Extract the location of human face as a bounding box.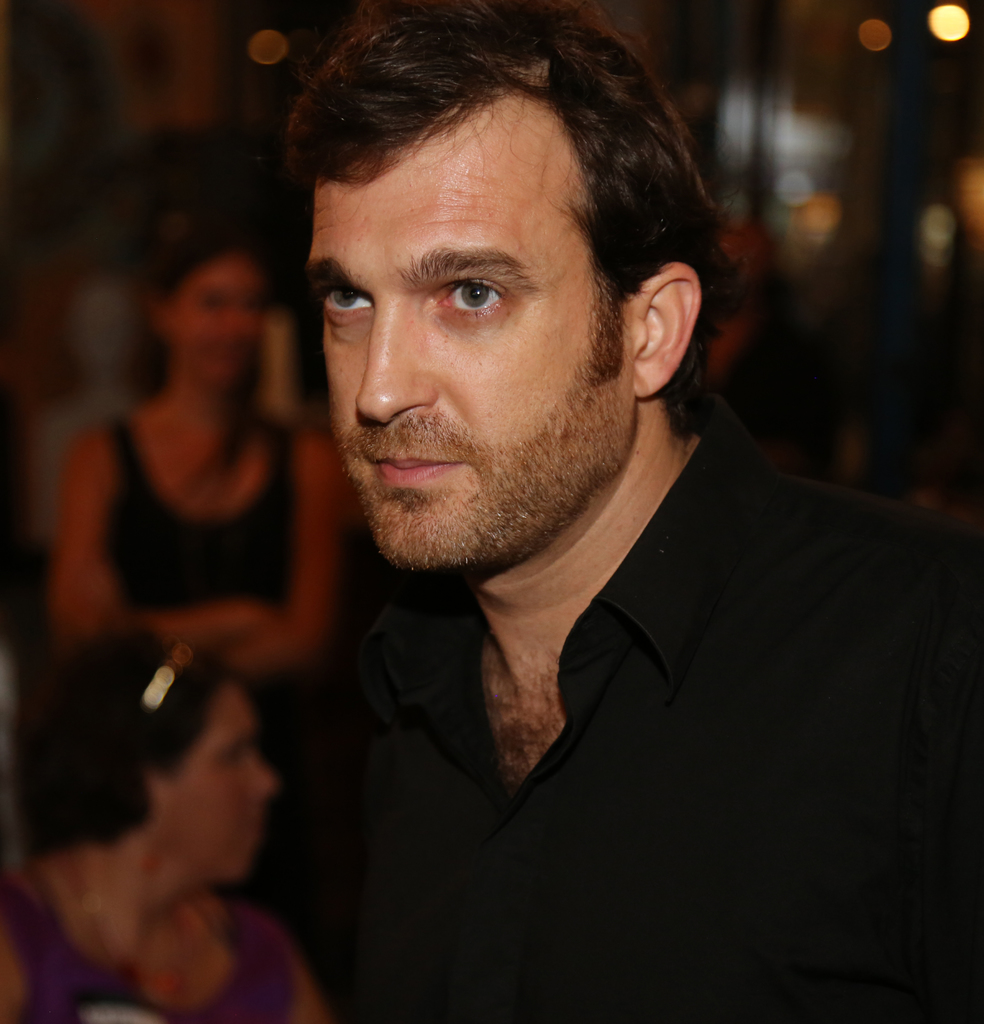
Rect(303, 124, 632, 579).
